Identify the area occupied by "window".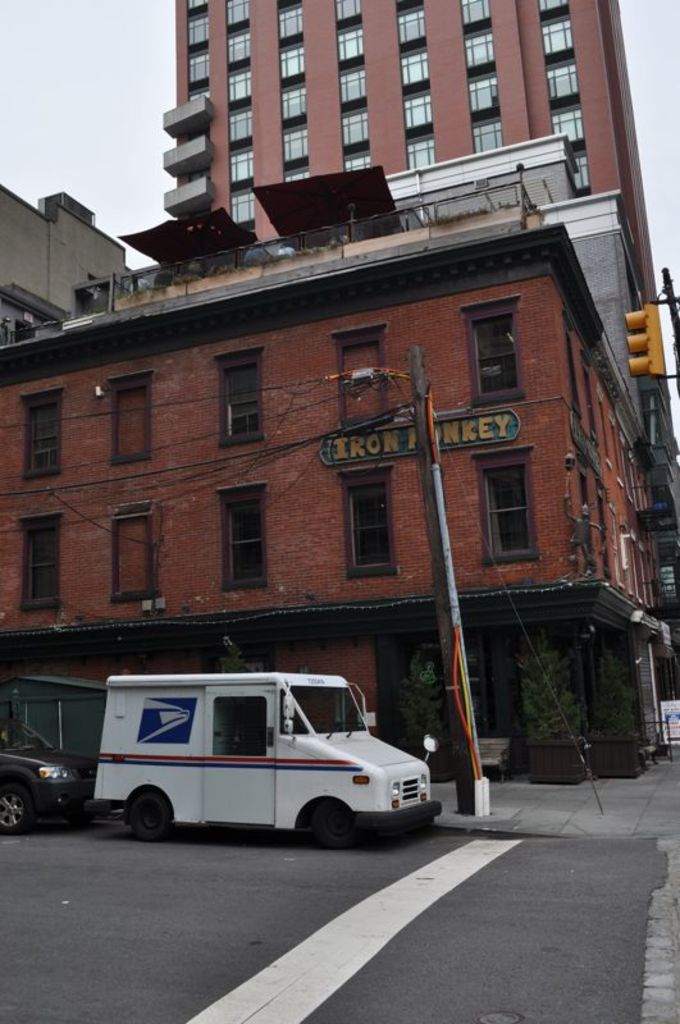
Area: region(339, 337, 378, 426).
